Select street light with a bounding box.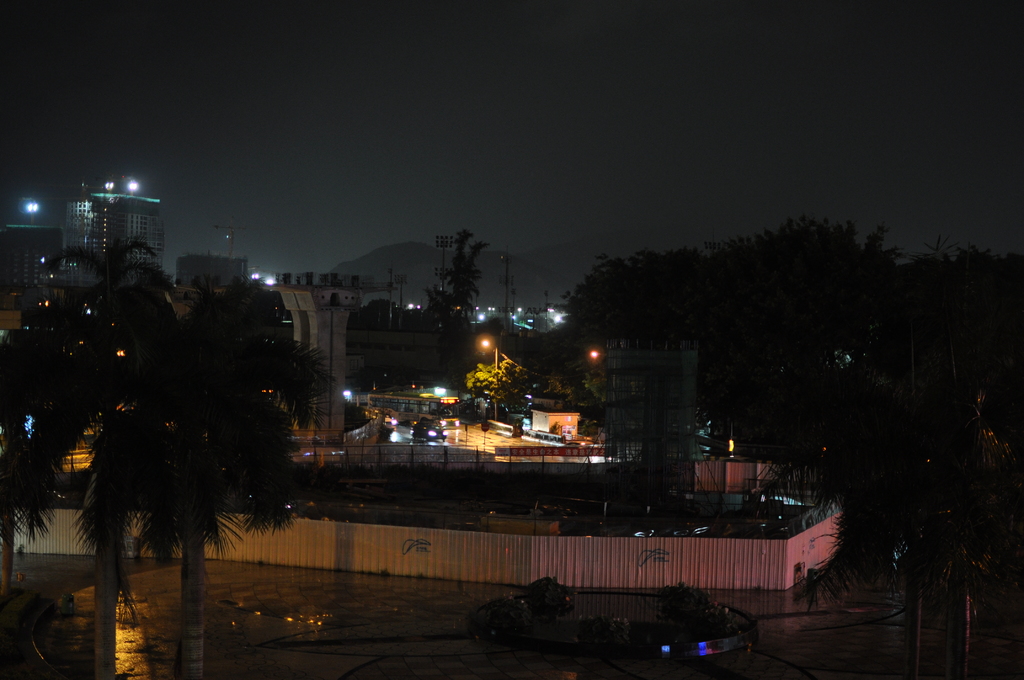
<region>404, 300, 419, 308</region>.
